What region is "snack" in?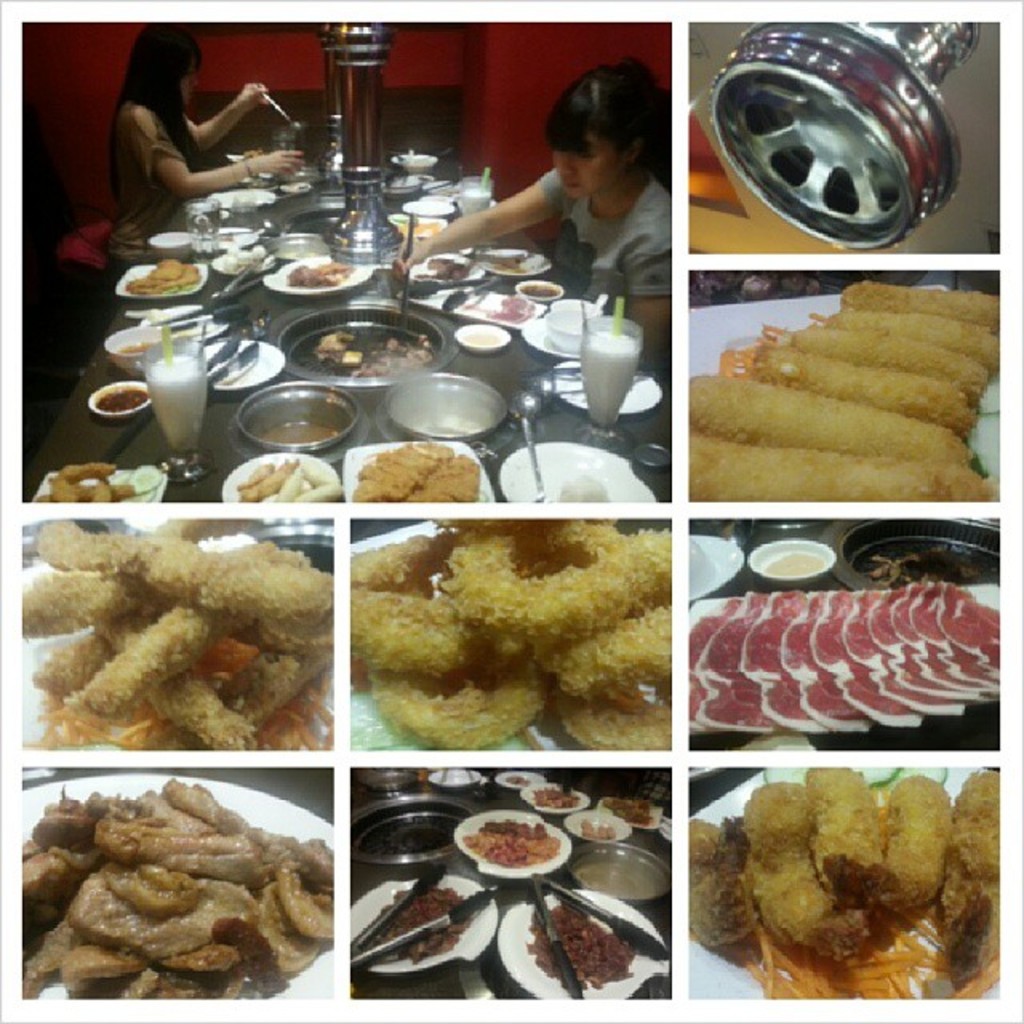
358, 883, 480, 962.
